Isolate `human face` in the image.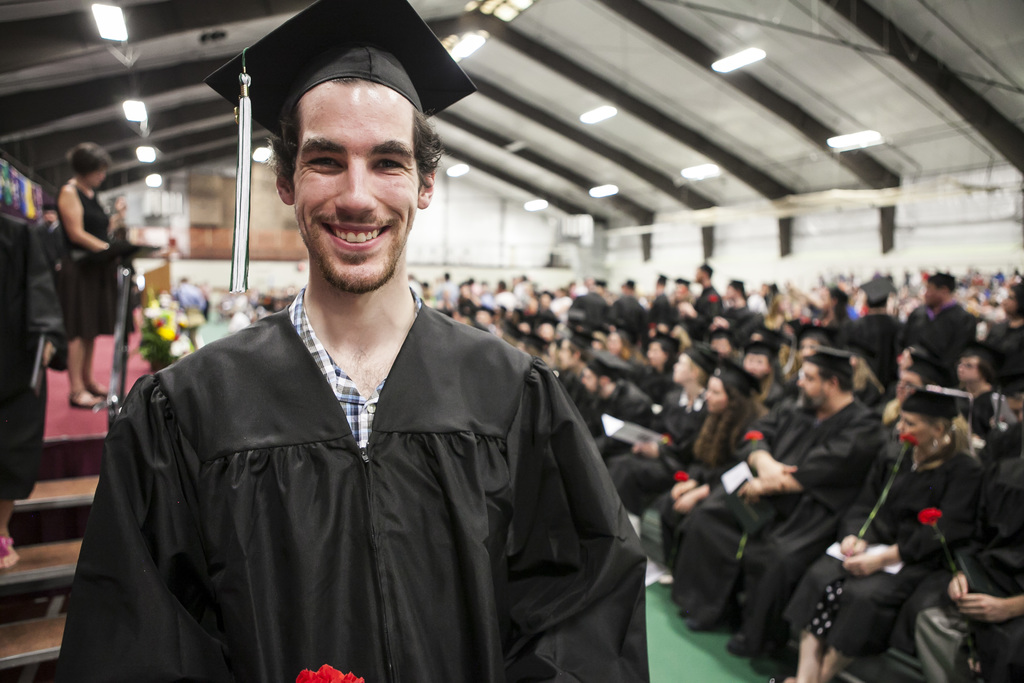
Isolated region: [x1=669, y1=357, x2=698, y2=382].
